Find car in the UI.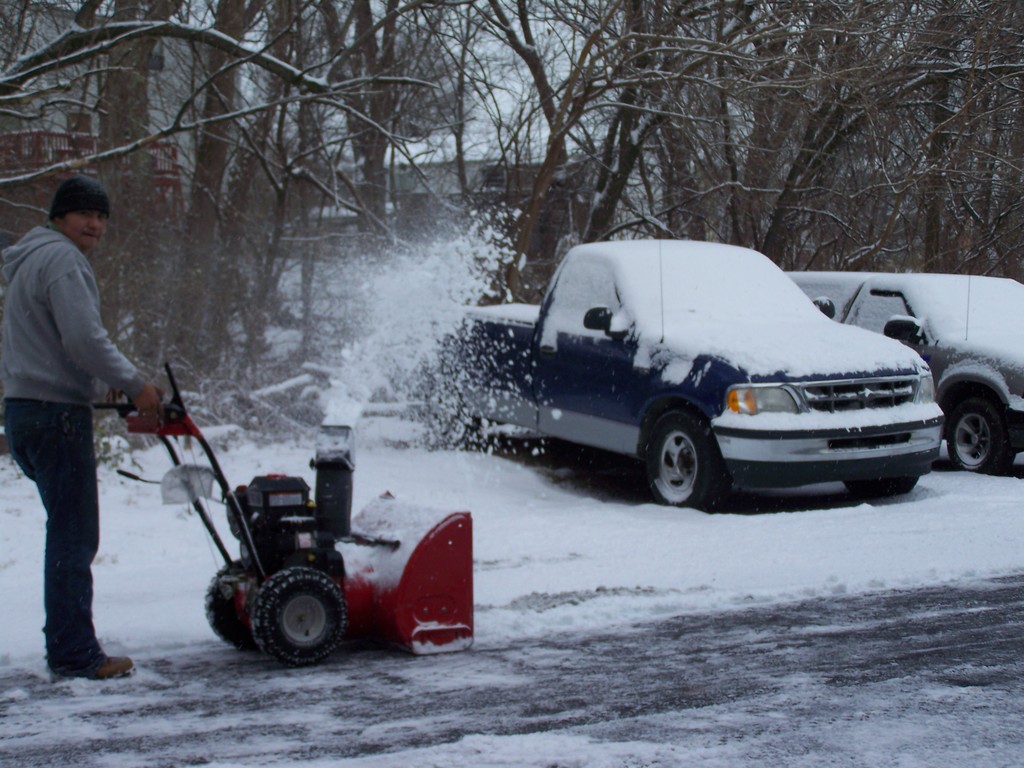
UI element at 783,268,1023,476.
